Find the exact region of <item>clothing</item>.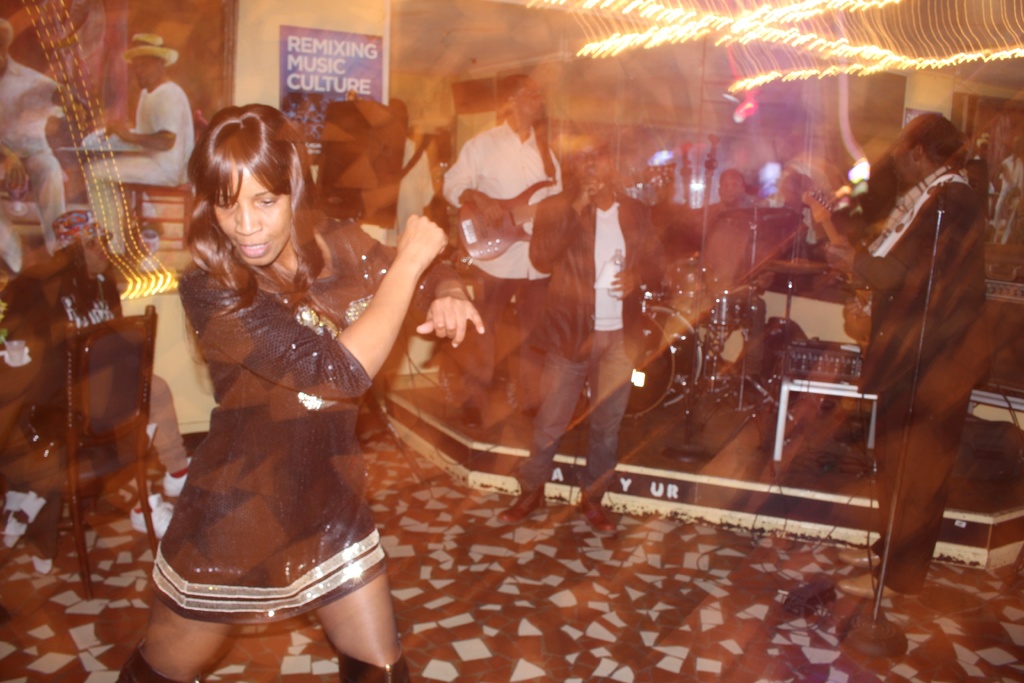
Exact region: pyautogui.locateOnScreen(150, 210, 454, 629).
